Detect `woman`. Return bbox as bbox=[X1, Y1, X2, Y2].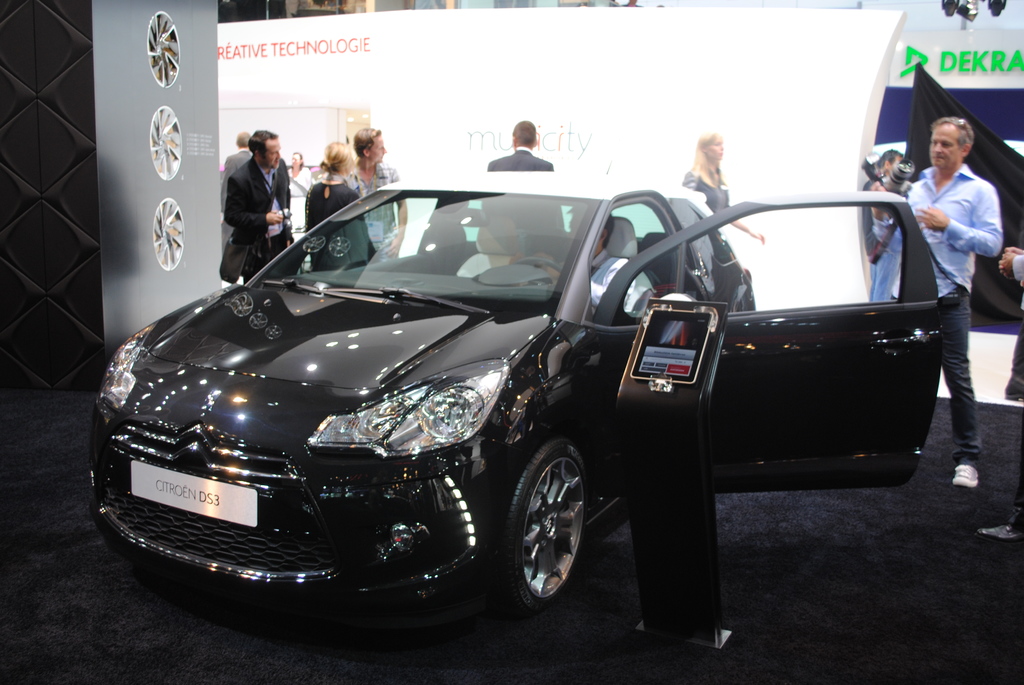
bbox=[303, 142, 367, 270].
